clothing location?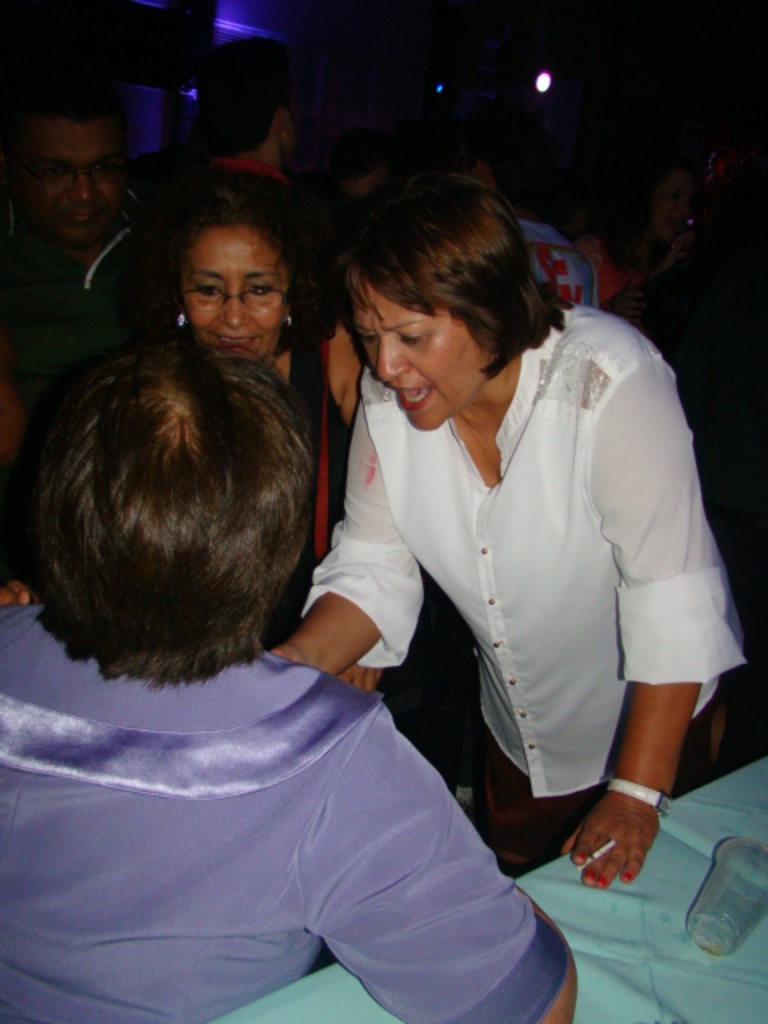
region(309, 306, 730, 872)
